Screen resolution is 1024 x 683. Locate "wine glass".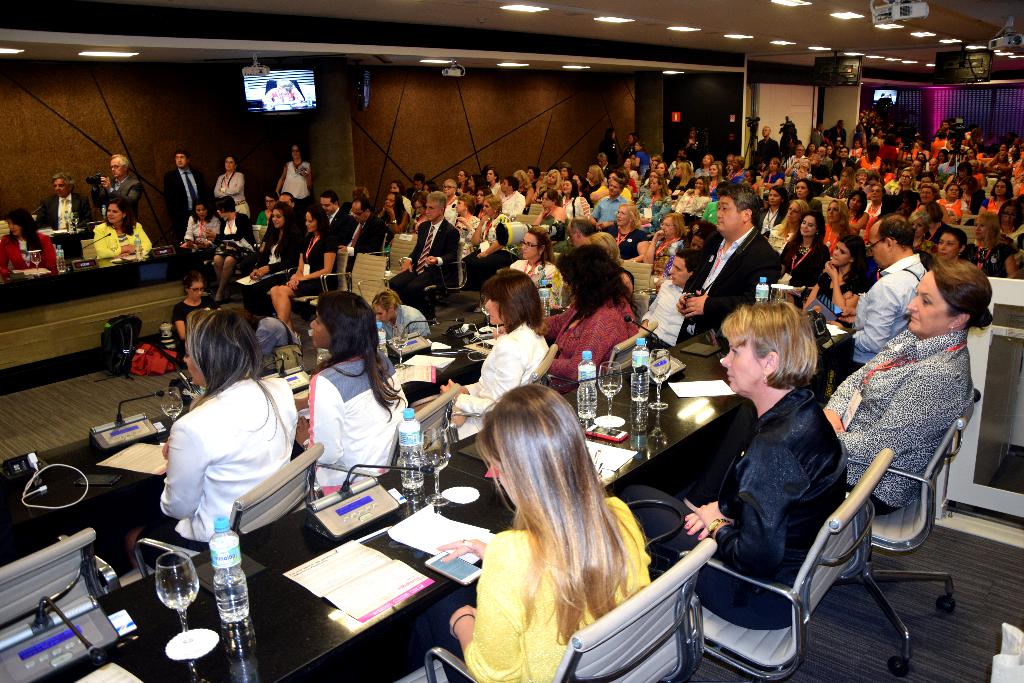
[left=160, top=391, right=181, bottom=422].
